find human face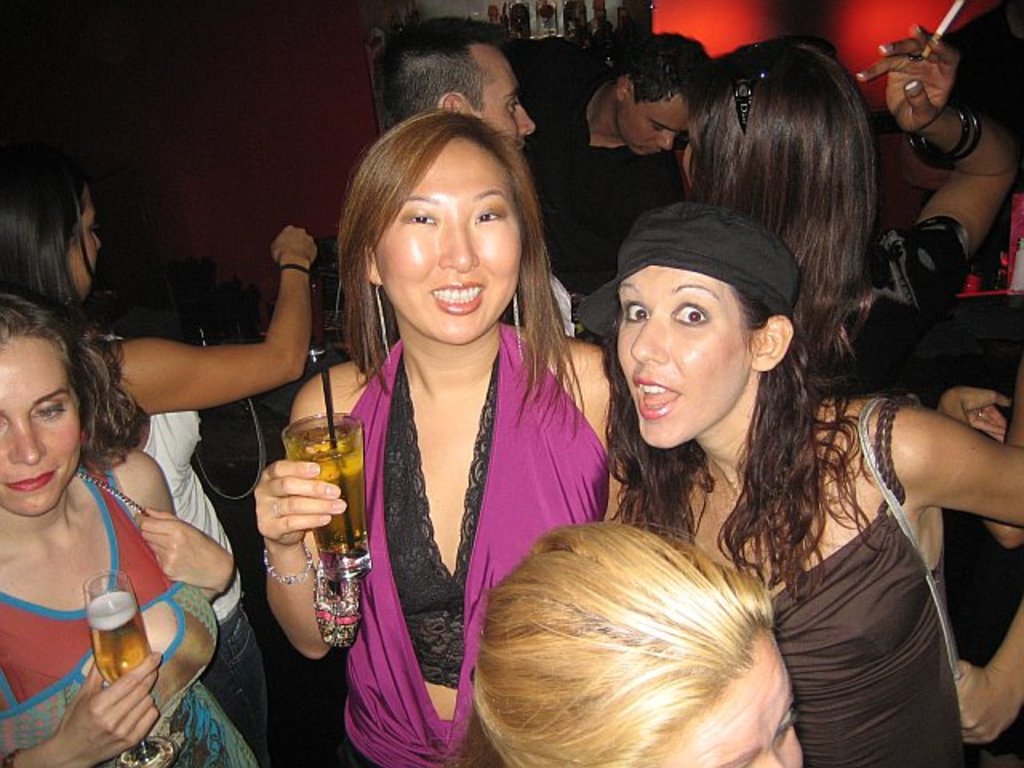
(x1=61, y1=187, x2=107, y2=299)
